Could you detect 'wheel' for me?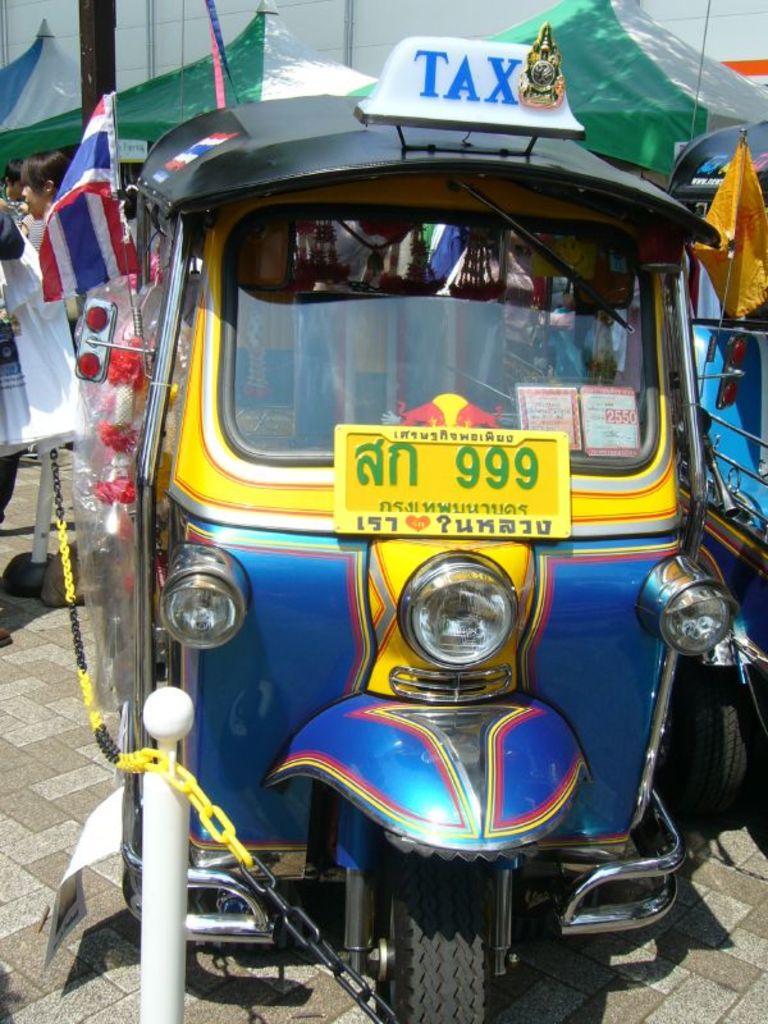
Detection result: 369 835 511 1016.
